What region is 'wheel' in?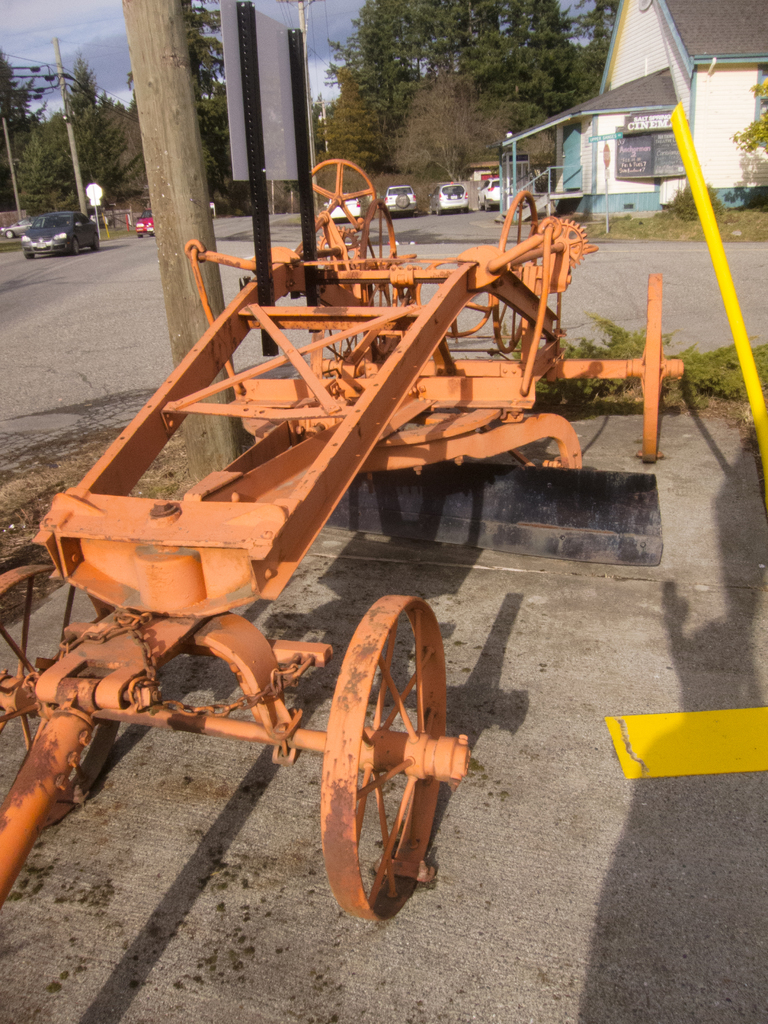
rect(464, 207, 469, 214).
